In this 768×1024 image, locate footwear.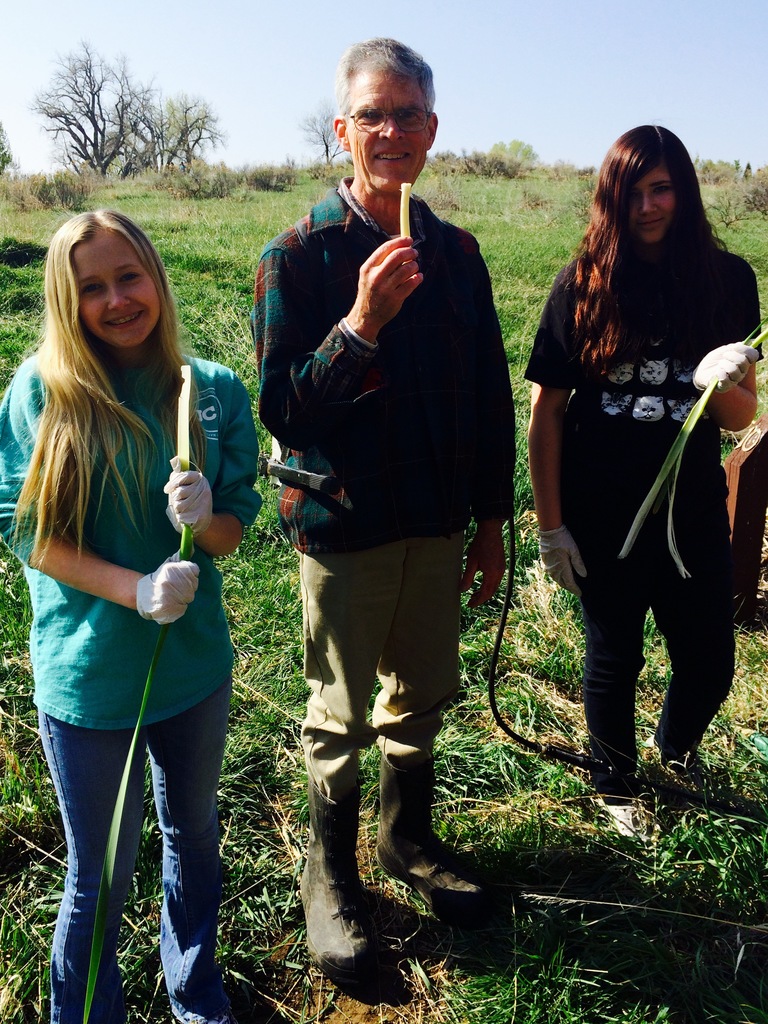
Bounding box: crop(590, 797, 650, 841).
